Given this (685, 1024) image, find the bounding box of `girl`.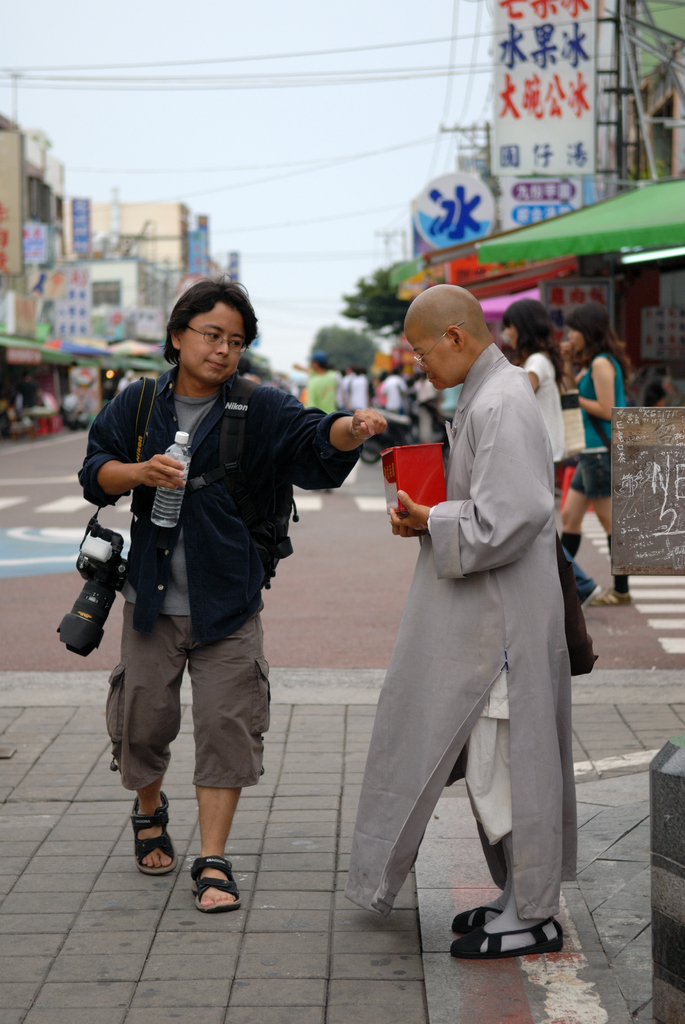
499, 301, 604, 600.
